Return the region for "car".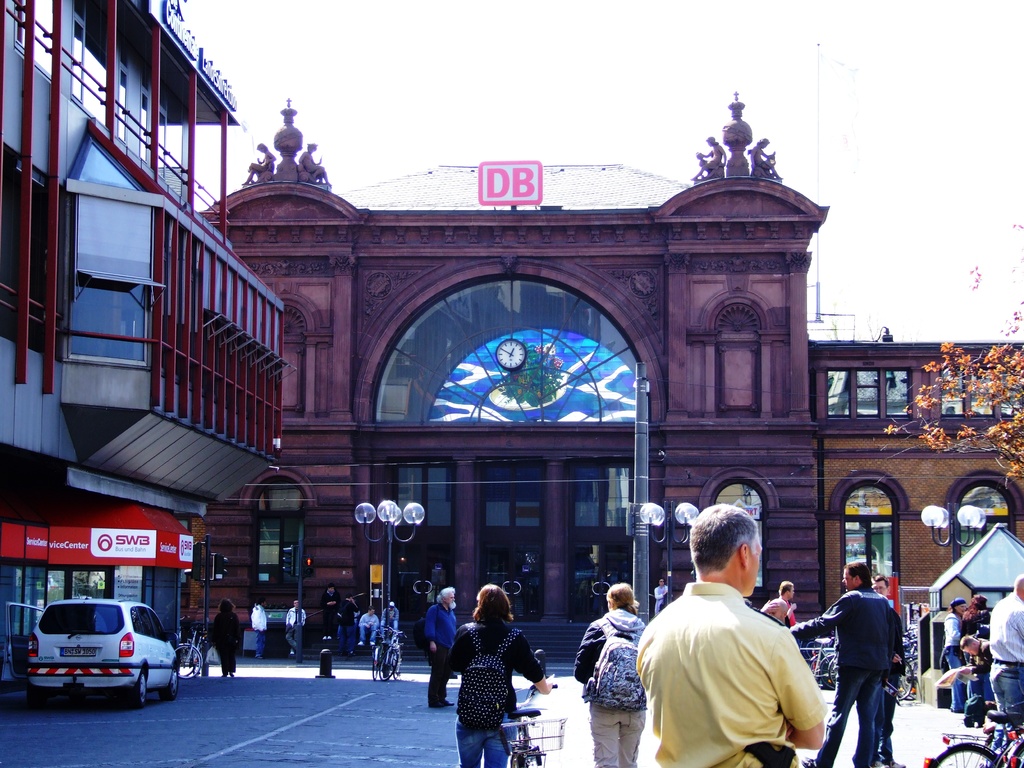
[left=13, top=600, right=170, bottom=713].
